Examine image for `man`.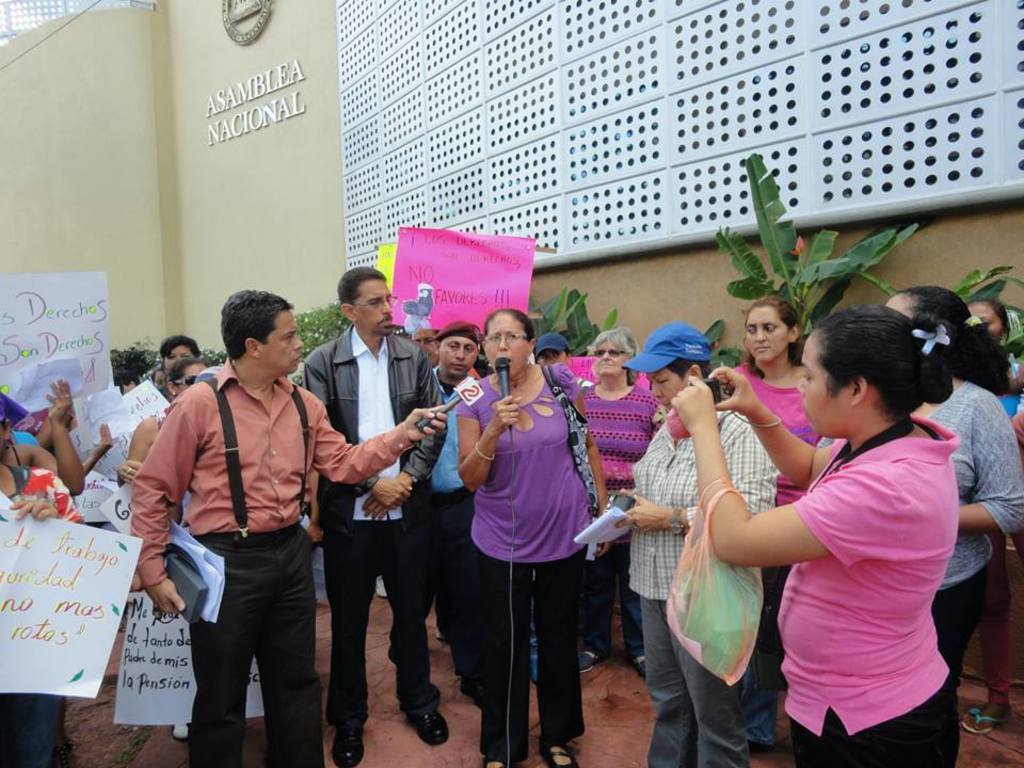
Examination result: detection(119, 284, 449, 767).
